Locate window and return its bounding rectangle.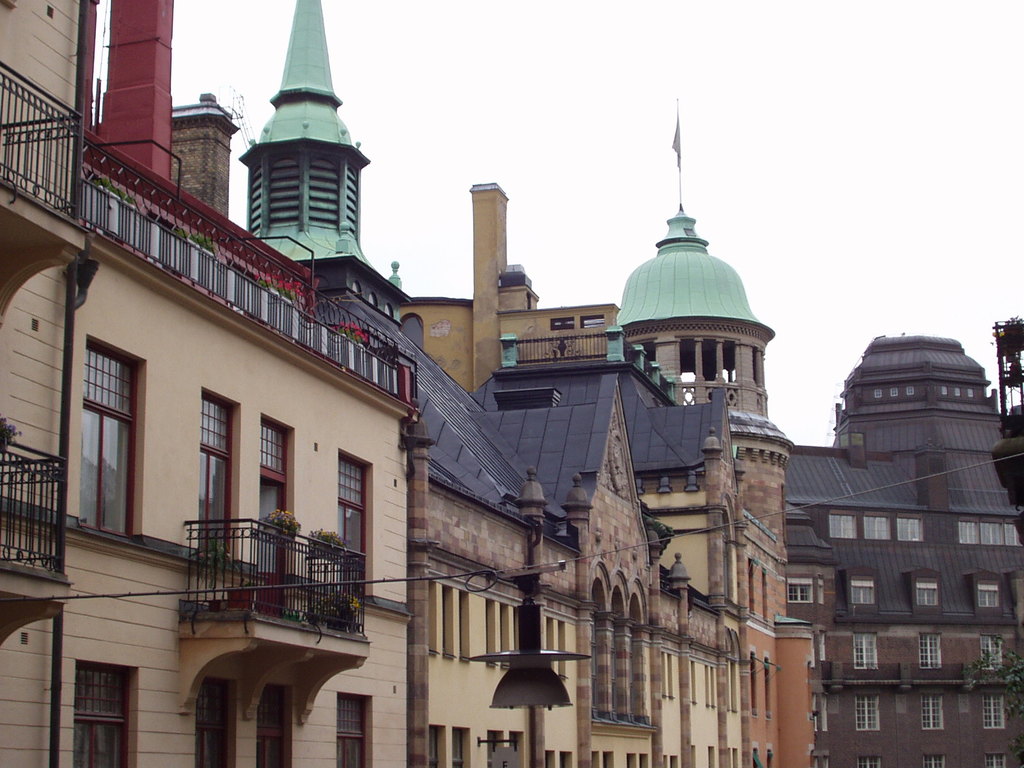
{"x1": 546, "y1": 620, "x2": 566, "y2": 676}.
